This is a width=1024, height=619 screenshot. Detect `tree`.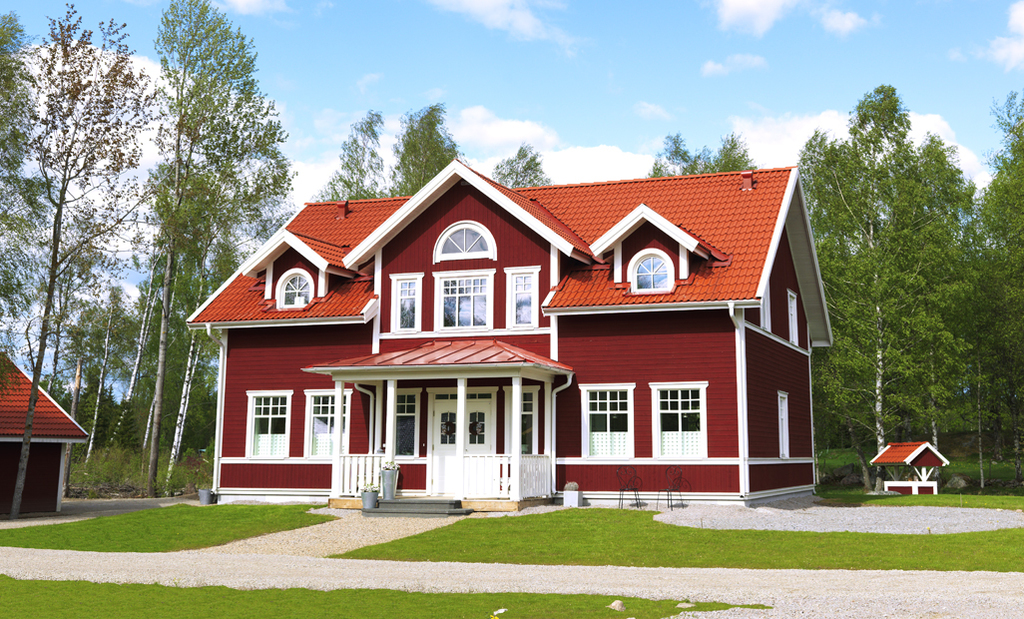
x1=831, y1=115, x2=999, y2=508.
